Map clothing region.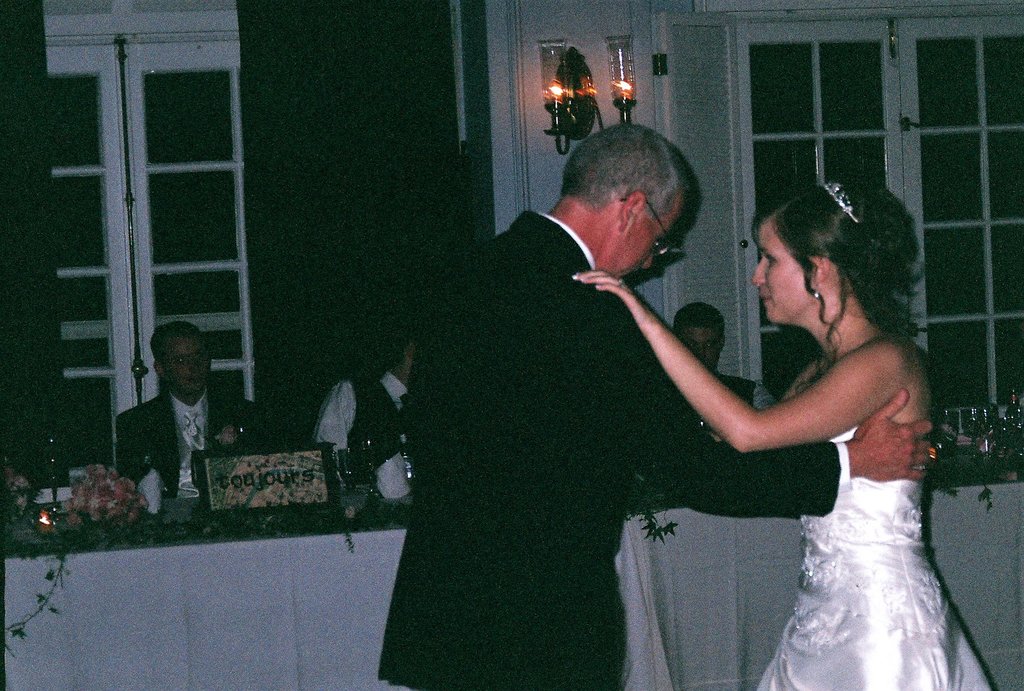
Mapped to (left=698, top=415, right=1009, bottom=690).
